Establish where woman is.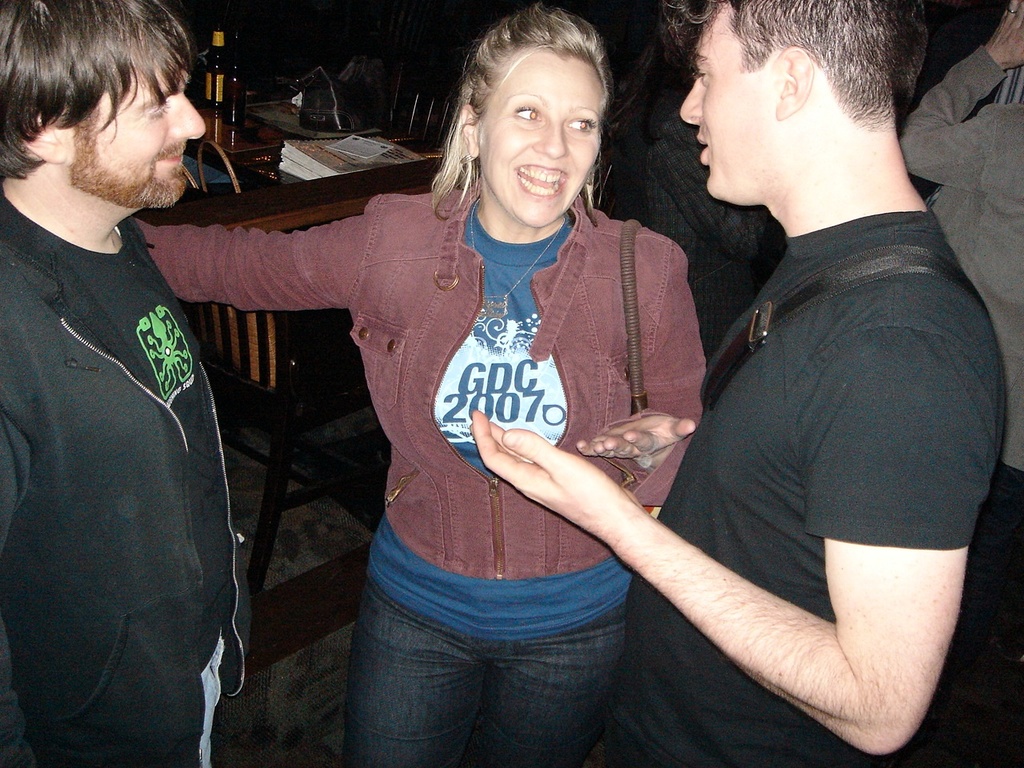
Established at bbox=(606, 0, 785, 365).
